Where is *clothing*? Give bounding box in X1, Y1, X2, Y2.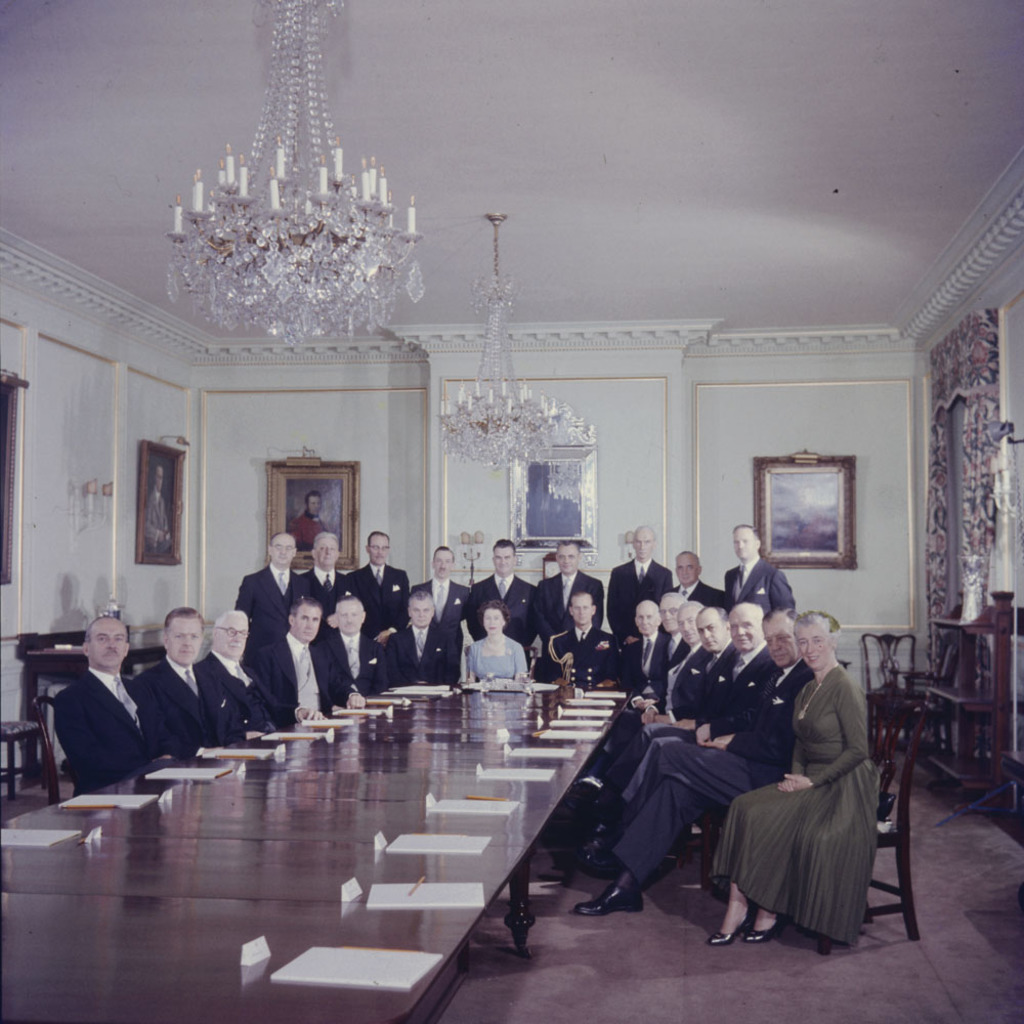
672, 579, 728, 608.
